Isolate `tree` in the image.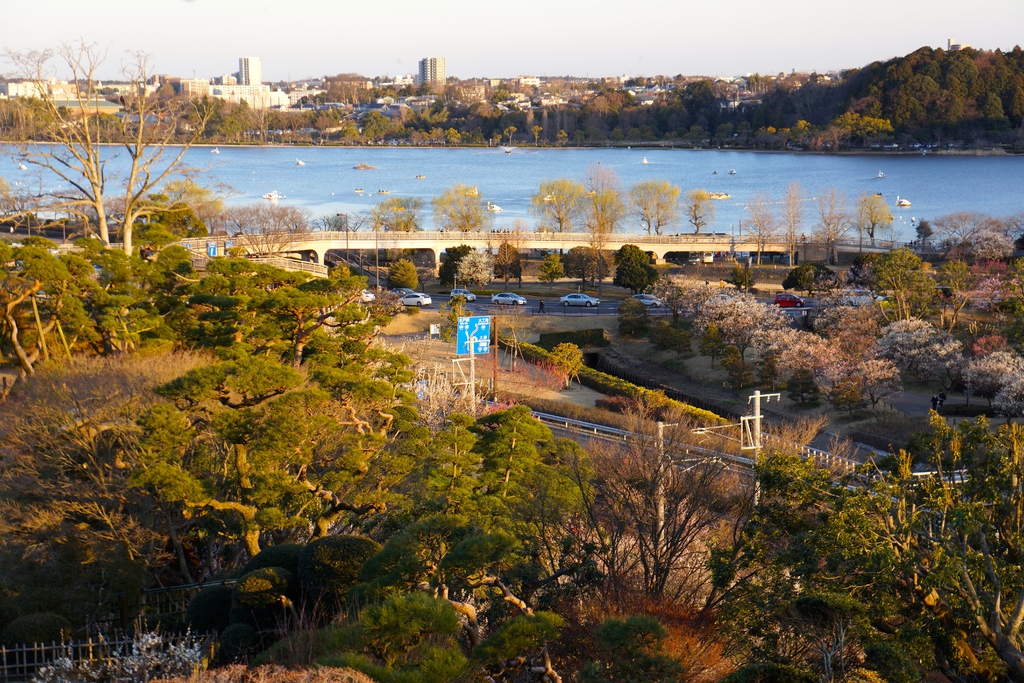
Isolated region: bbox(431, 181, 488, 233).
